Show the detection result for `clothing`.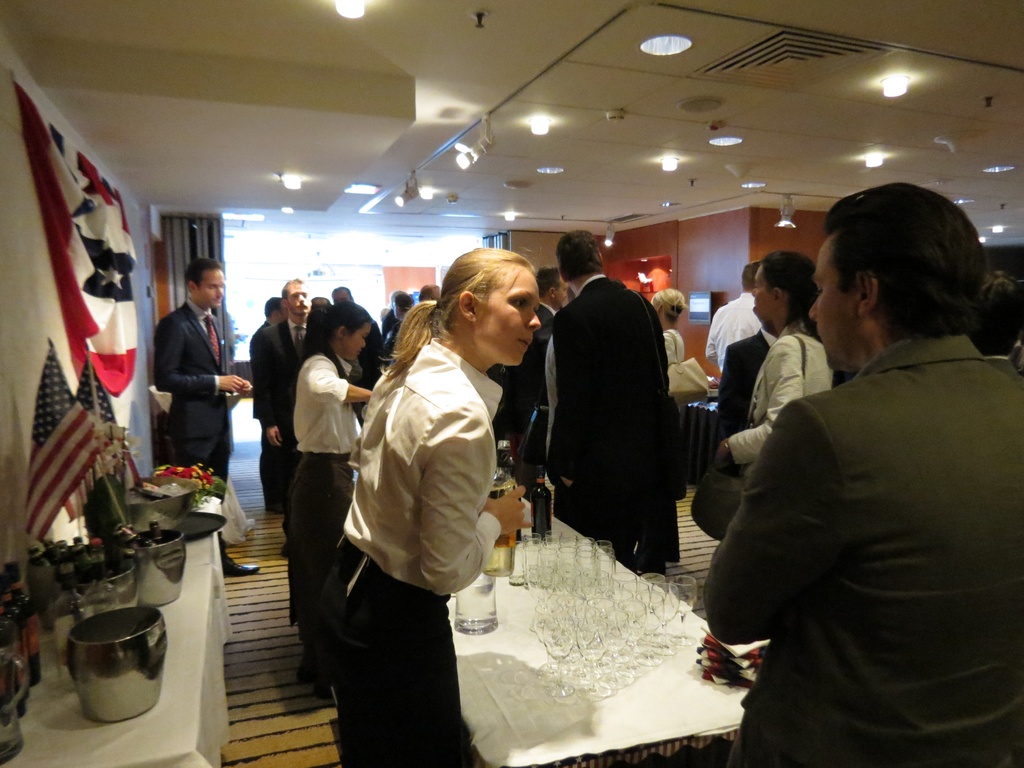
crop(703, 269, 1011, 757).
